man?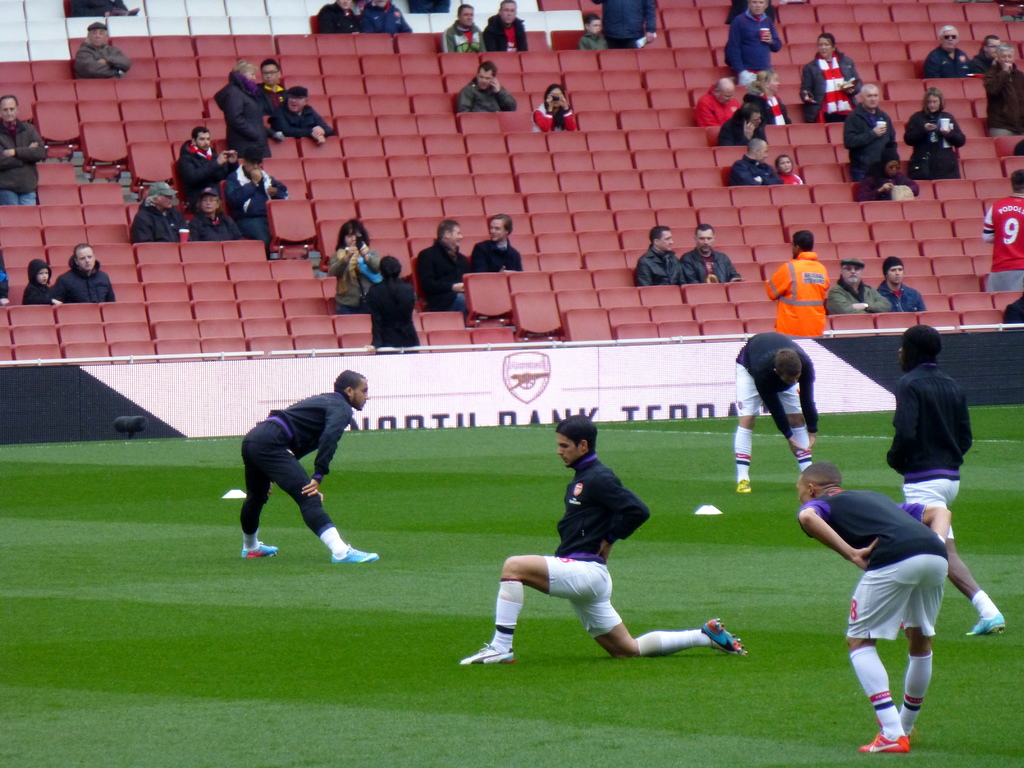
detection(836, 81, 902, 182)
